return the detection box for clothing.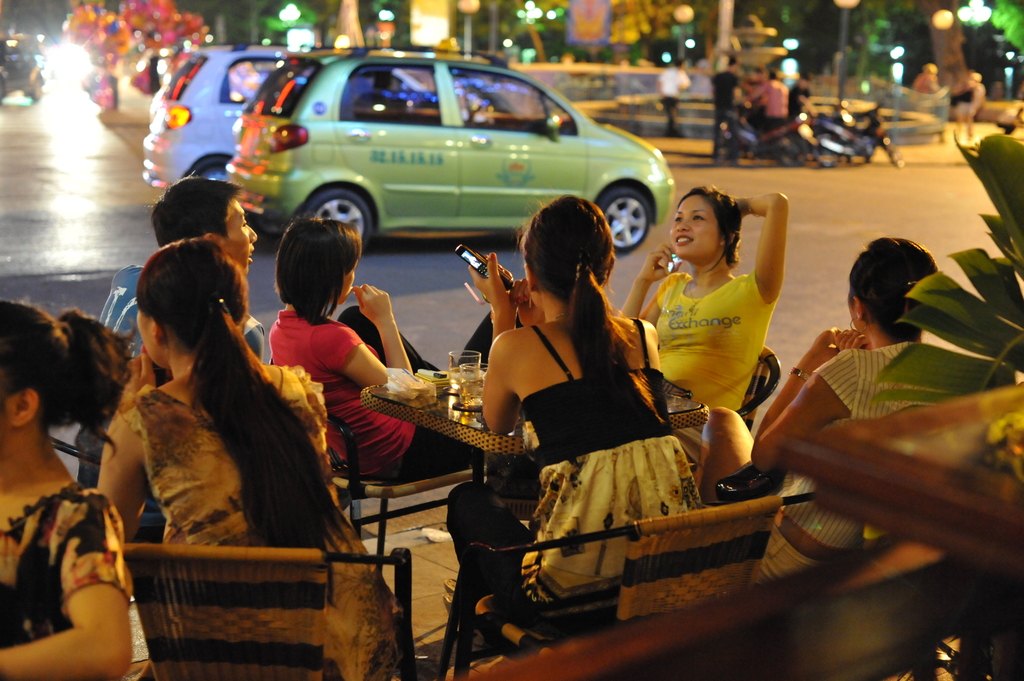
[left=261, top=301, right=486, bottom=471].
